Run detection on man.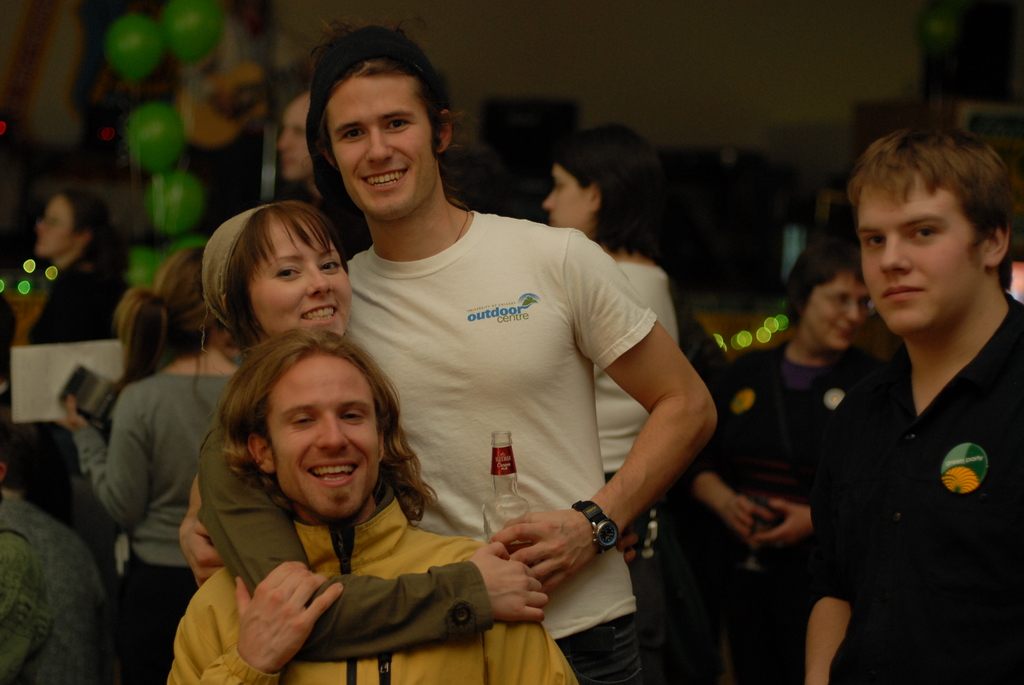
Result: select_region(170, 327, 580, 684).
